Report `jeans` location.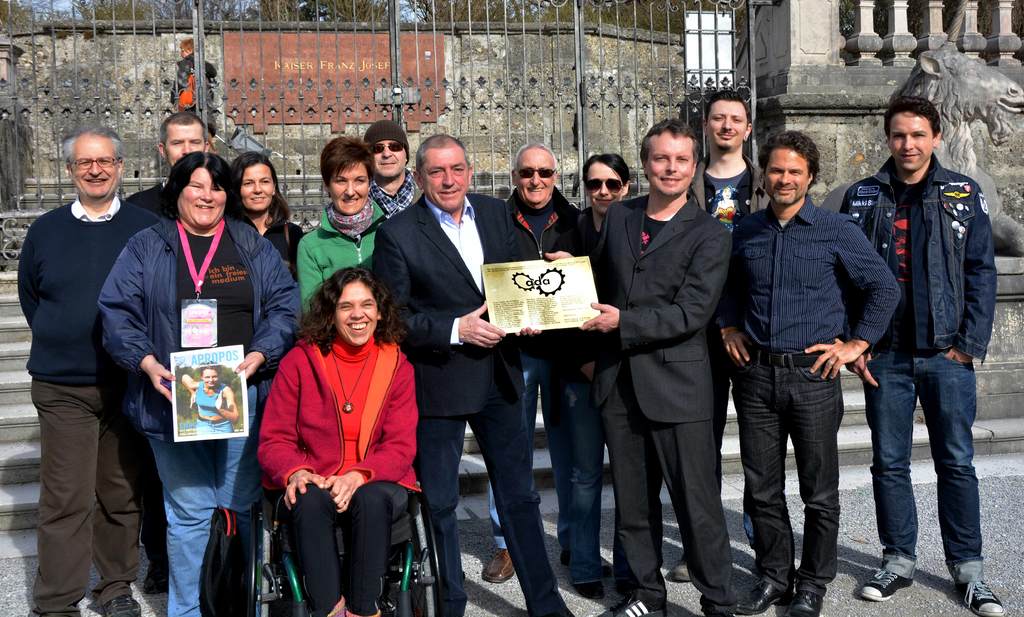
Report: crop(303, 489, 396, 611).
